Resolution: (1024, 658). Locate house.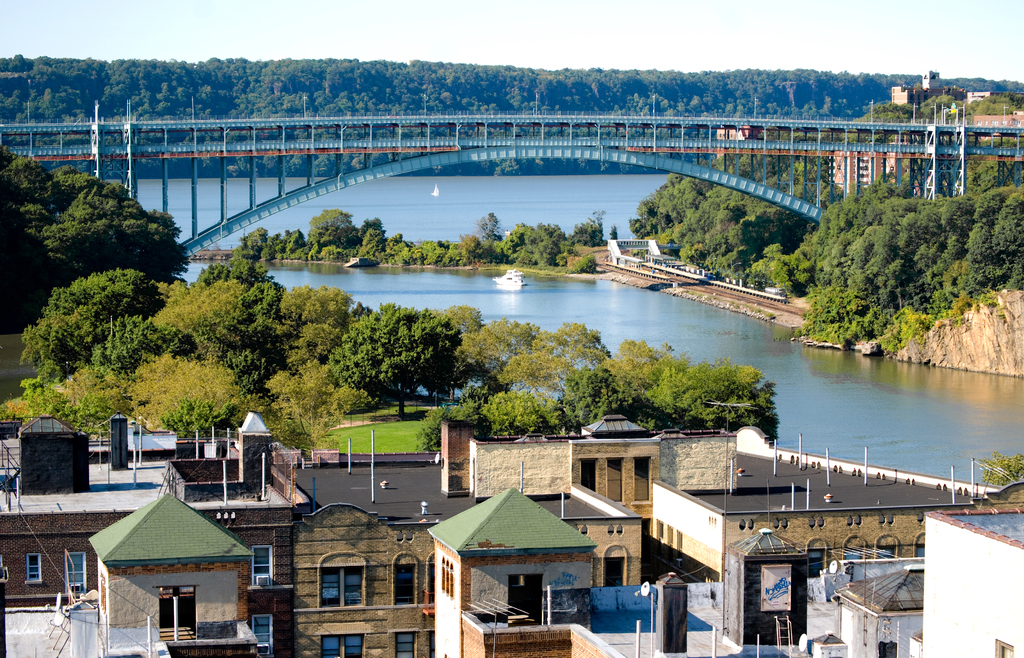
827, 568, 926, 657.
